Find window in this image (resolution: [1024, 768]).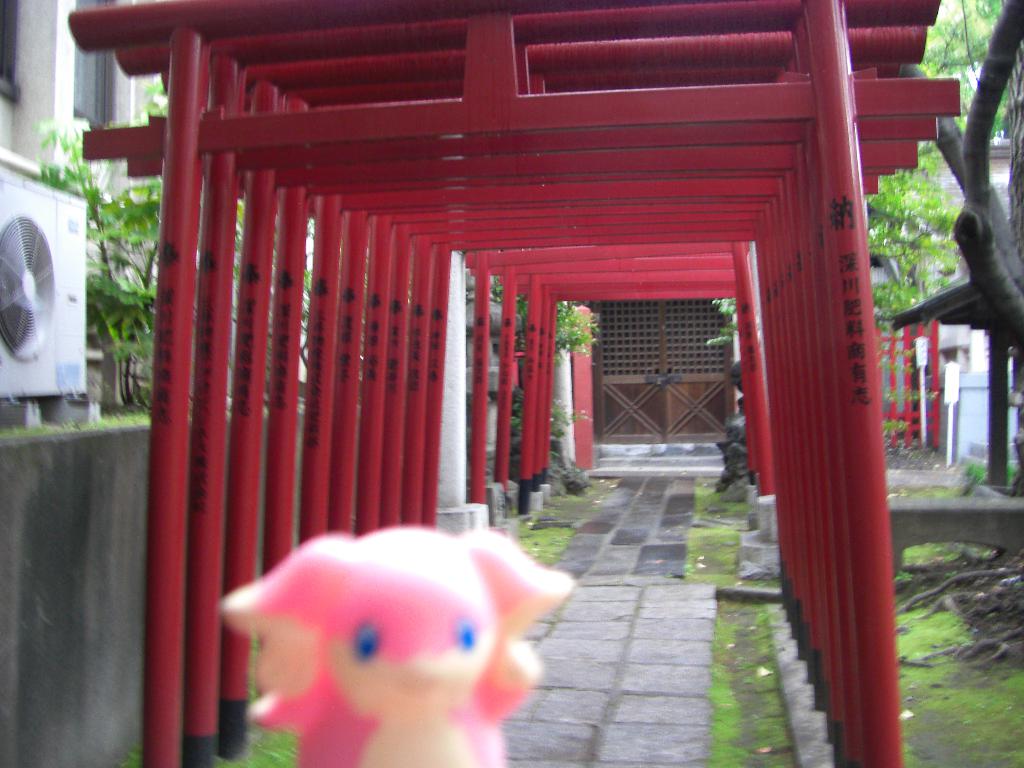
<region>0, 0, 24, 102</region>.
